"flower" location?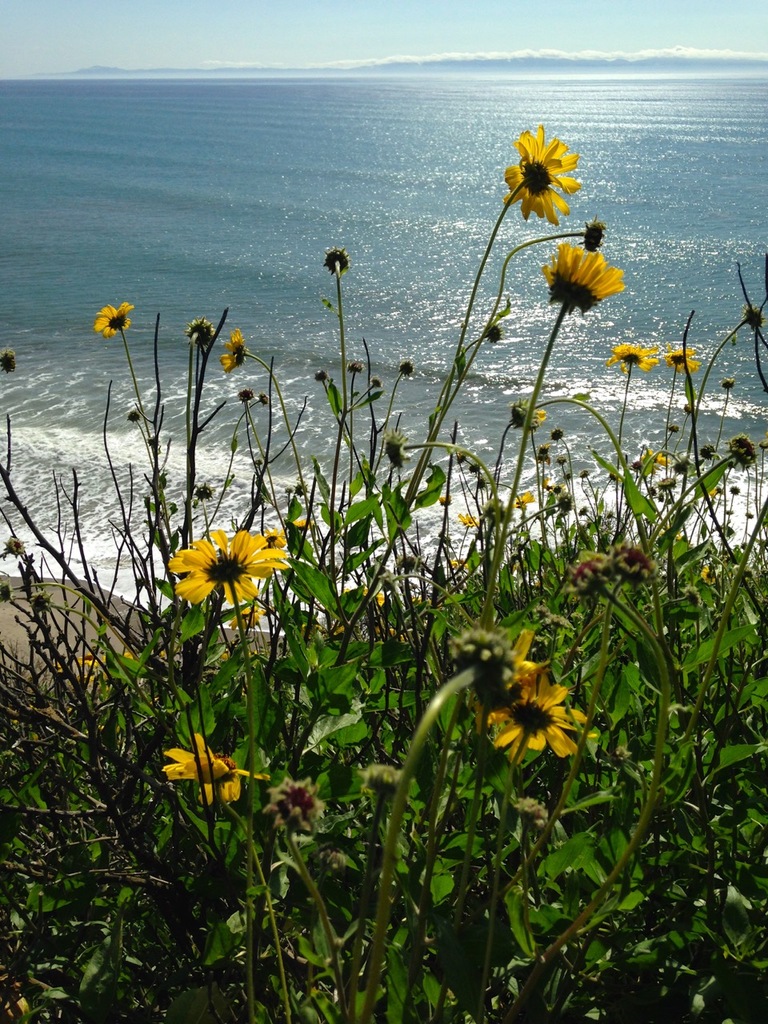
<bbox>216, 326, 250, 378</bbox>
